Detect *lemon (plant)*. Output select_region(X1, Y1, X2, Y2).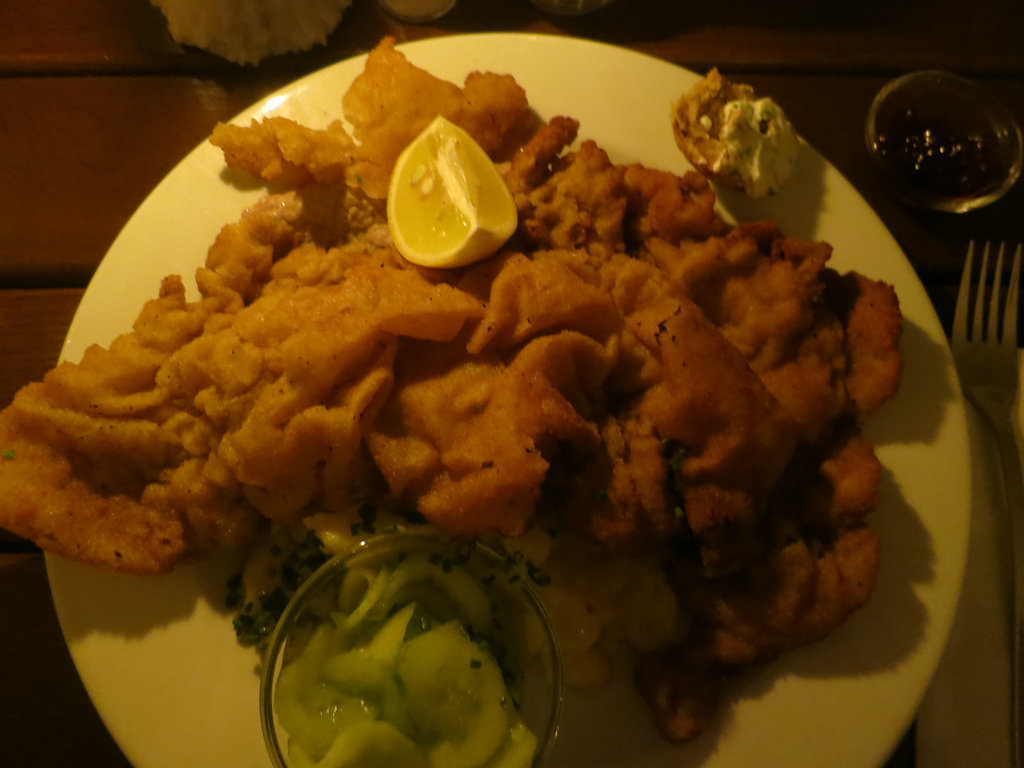
select_region(385, 118, 518, 266).
